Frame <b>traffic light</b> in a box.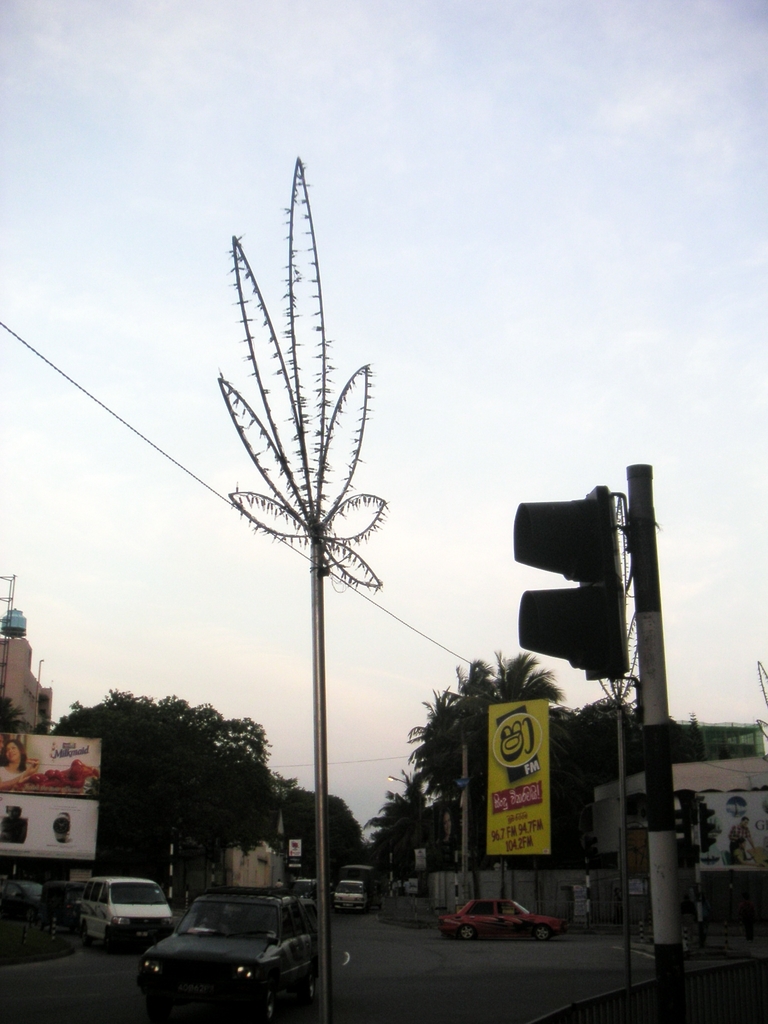
(x1=515, y1=482, x2=630, y2=680).
